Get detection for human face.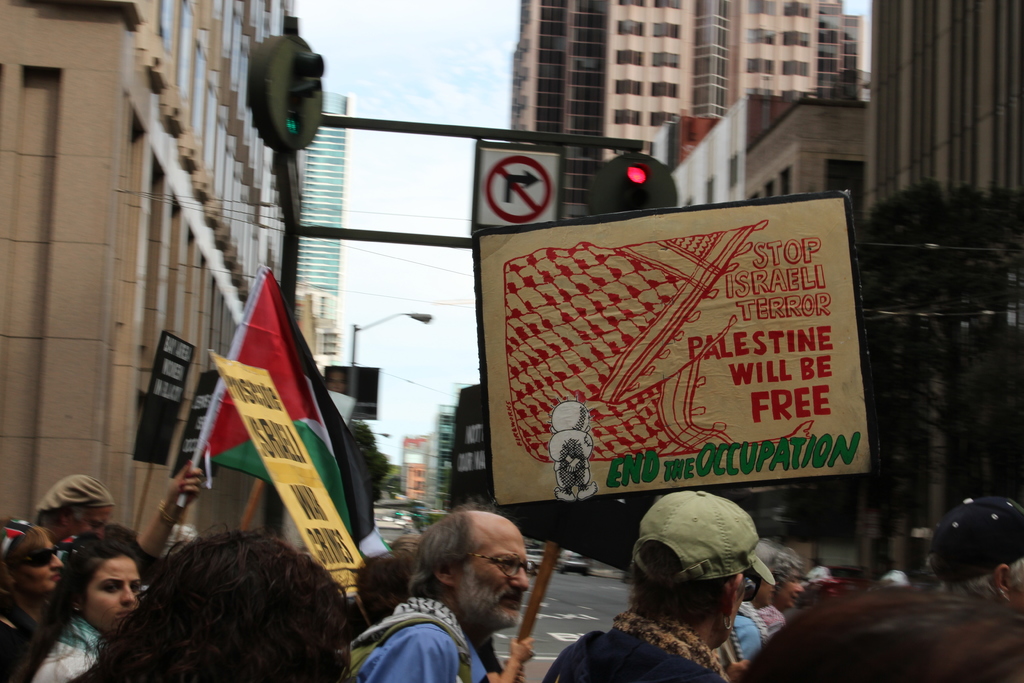
Detection: 779 567 800 603.
